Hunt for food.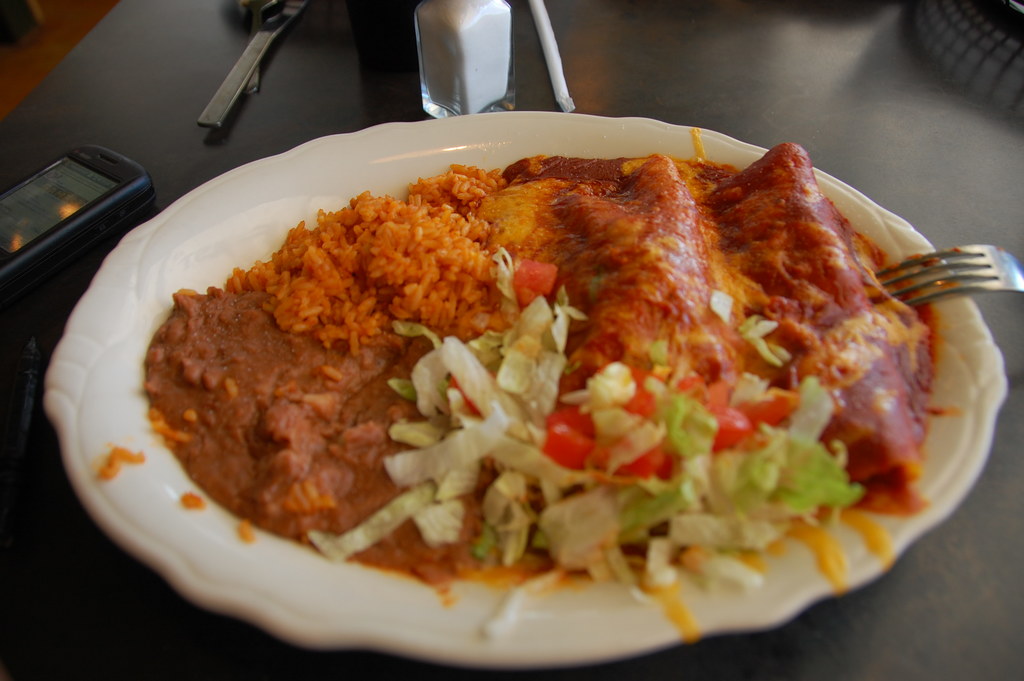
Hunted down at select_region(113, 119, 943, 626).
